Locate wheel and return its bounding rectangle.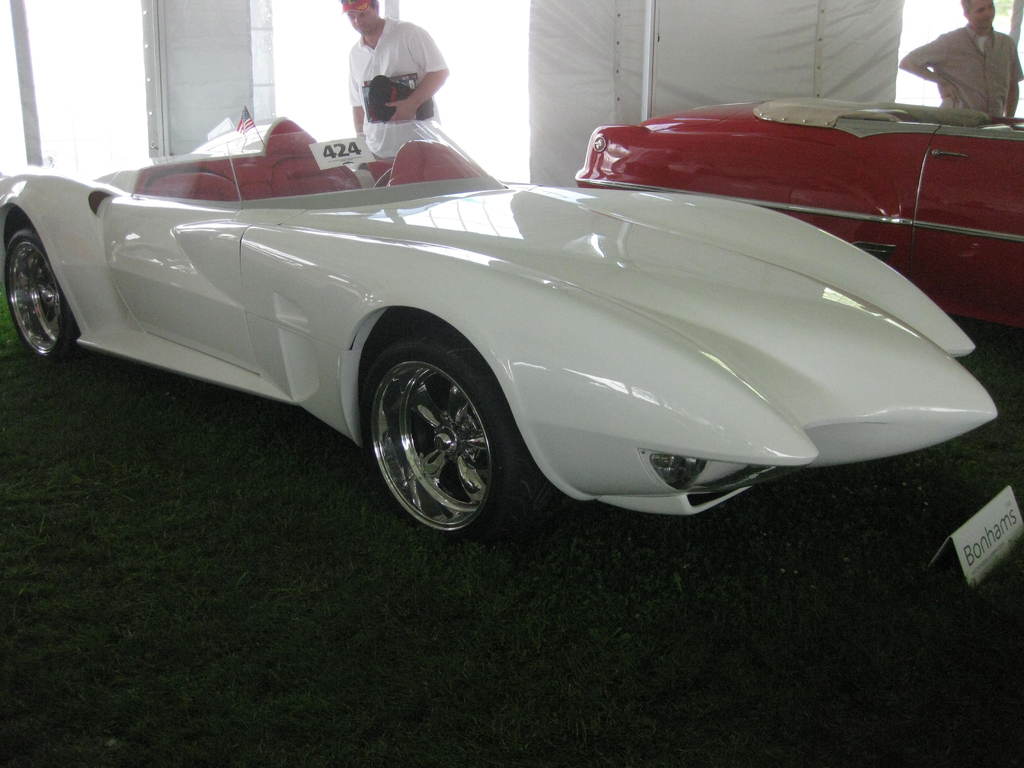
<bbox>361, 330, 511, 537</bbox>.
